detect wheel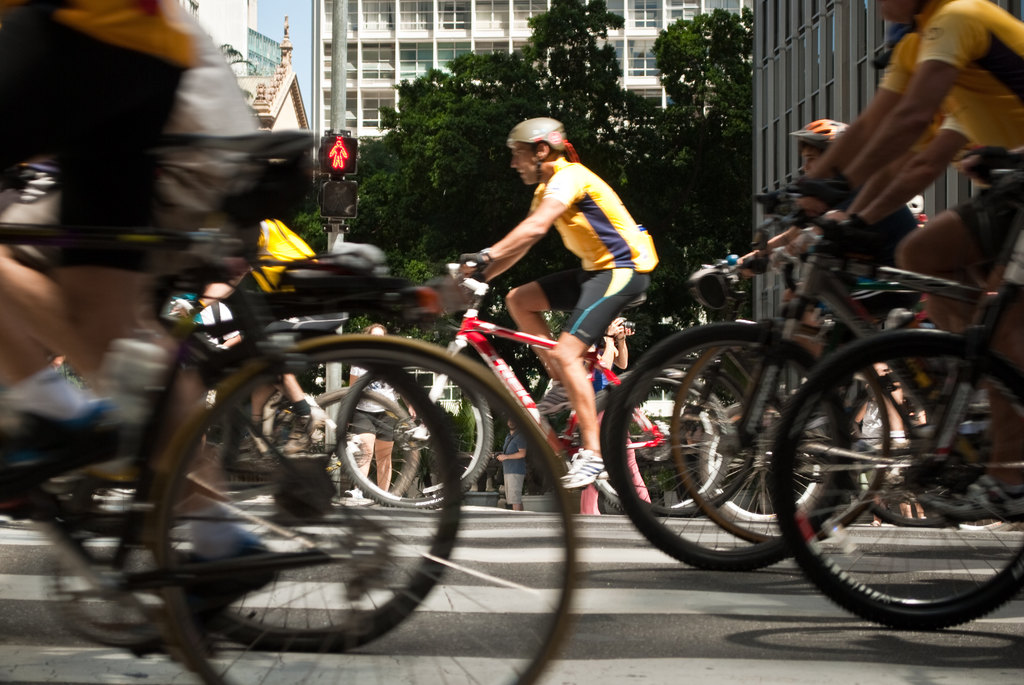
(left=674, top=329, right=876, bottom=549)
